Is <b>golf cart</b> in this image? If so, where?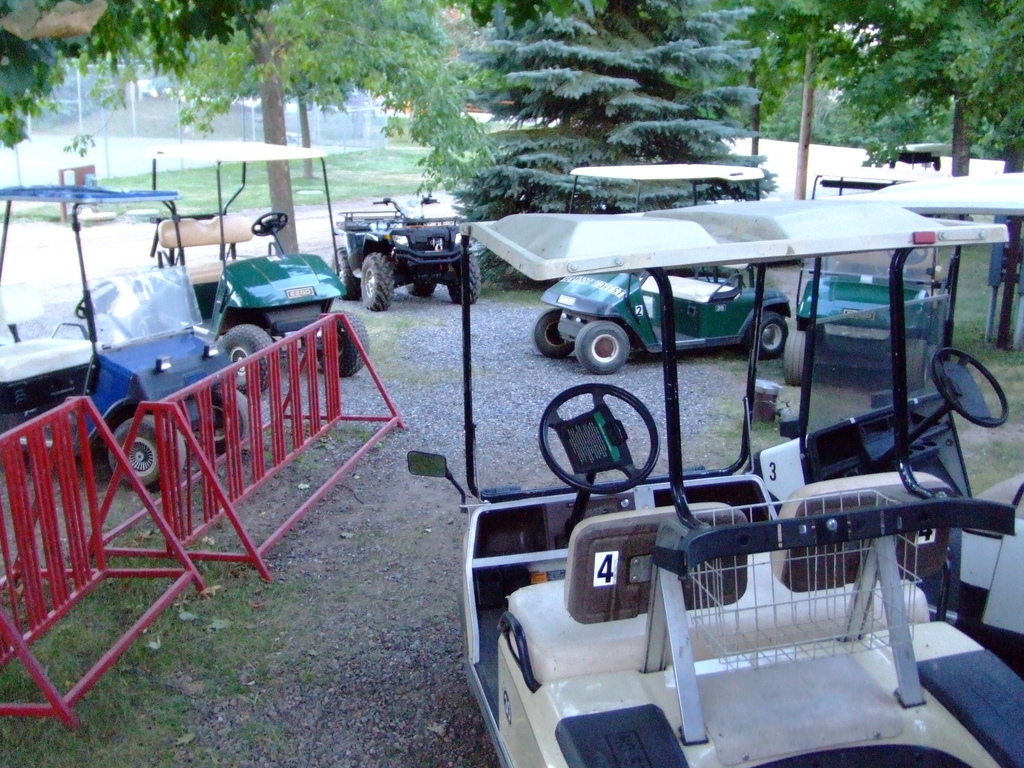
Yes, at bbox=[742, 170, 1023, 680].
